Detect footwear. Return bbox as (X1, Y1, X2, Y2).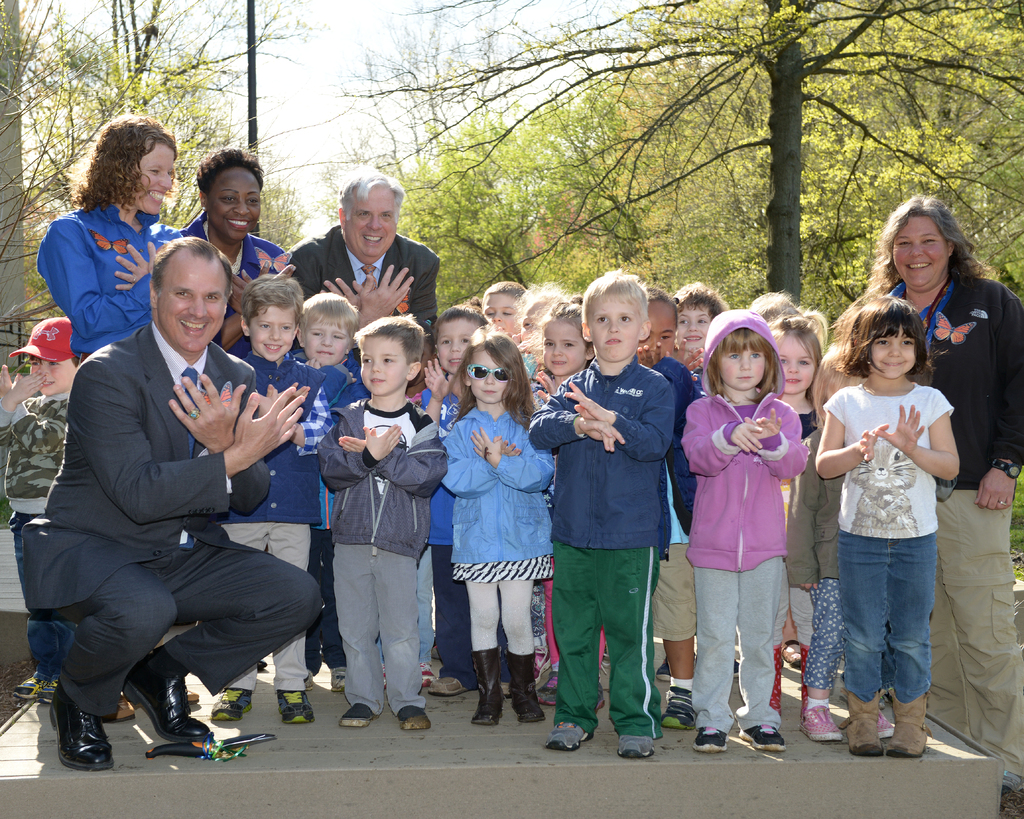
(592, 680, 605, 710).
